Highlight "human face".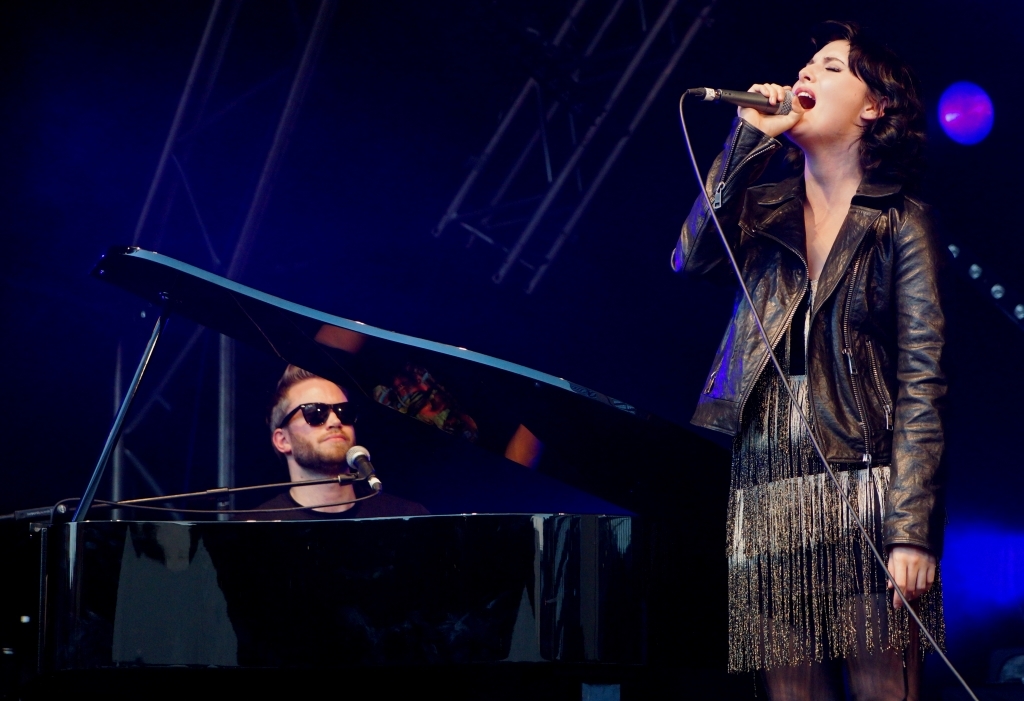
Highlighted region: bbox(289, 376, 354, 468).
